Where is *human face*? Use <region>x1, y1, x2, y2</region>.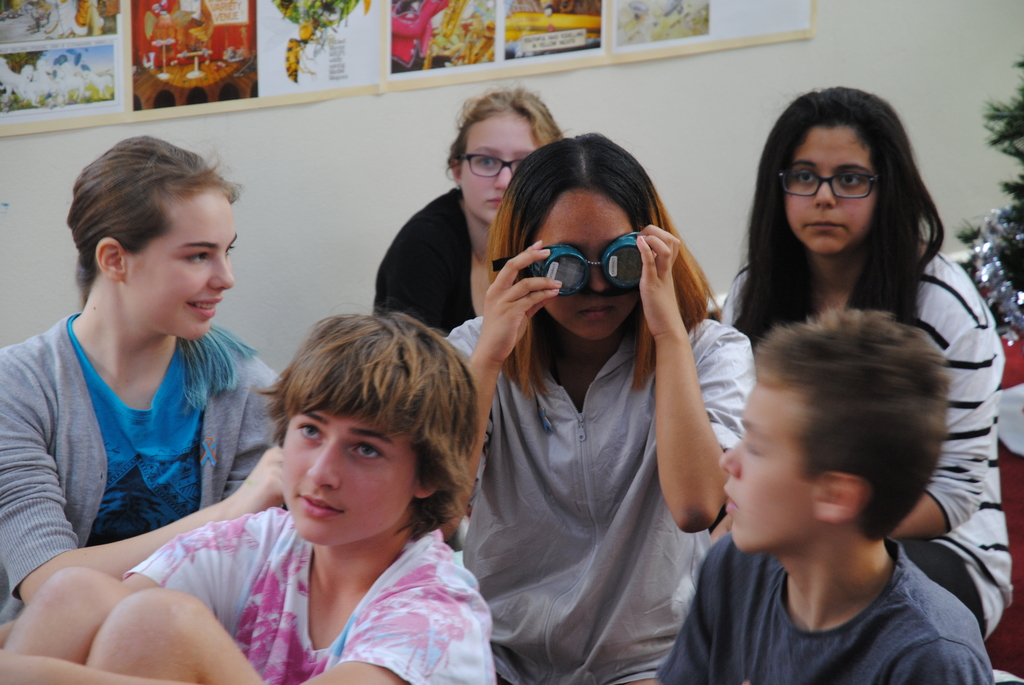
<region>719, 383, 813, 551</region>.
